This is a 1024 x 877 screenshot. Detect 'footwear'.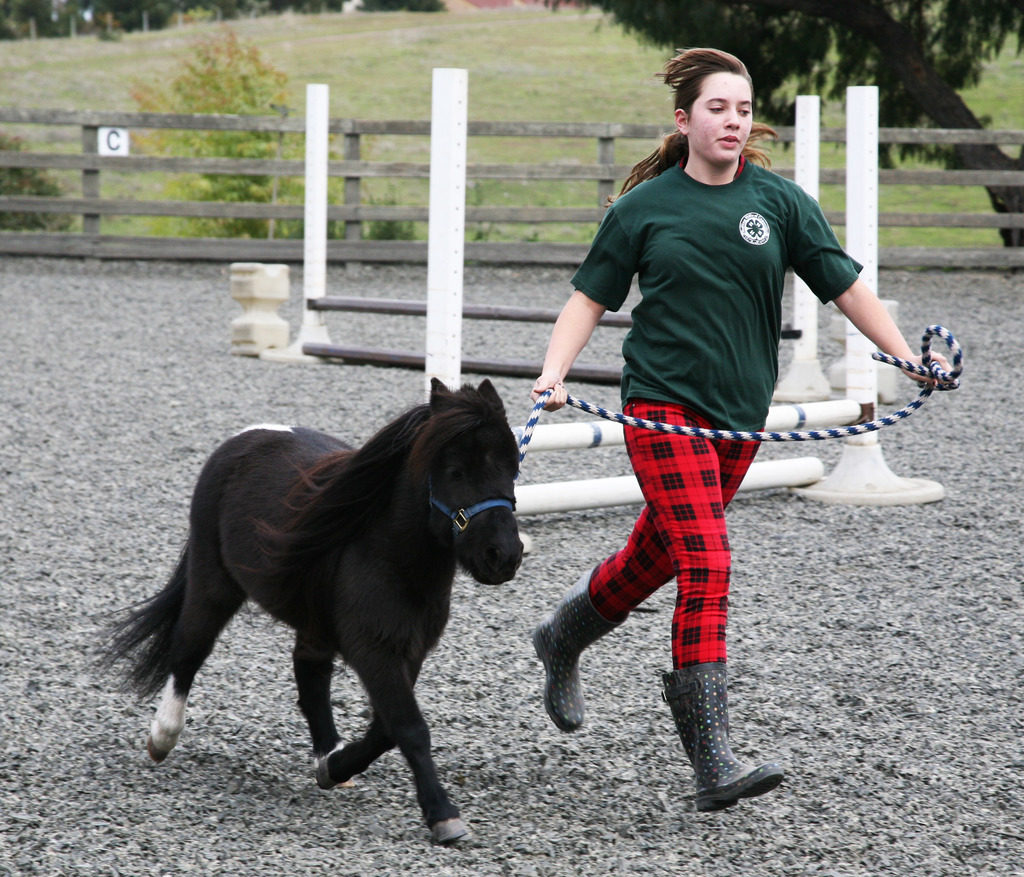
[657,666,785,815].
